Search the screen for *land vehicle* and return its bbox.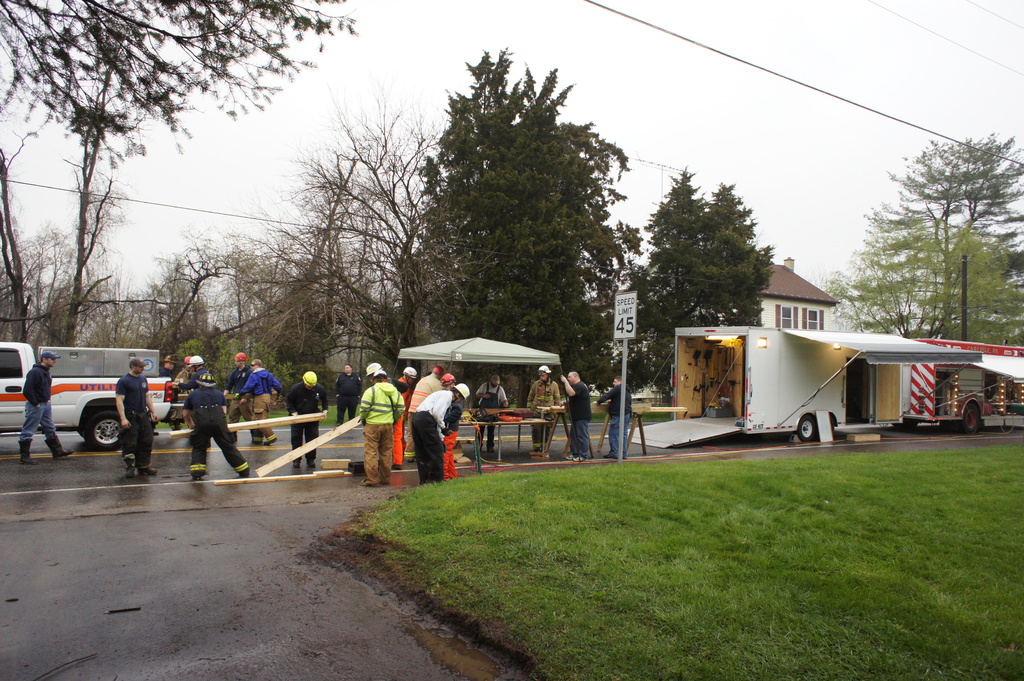
Found: (12, 348, 163, 460).
